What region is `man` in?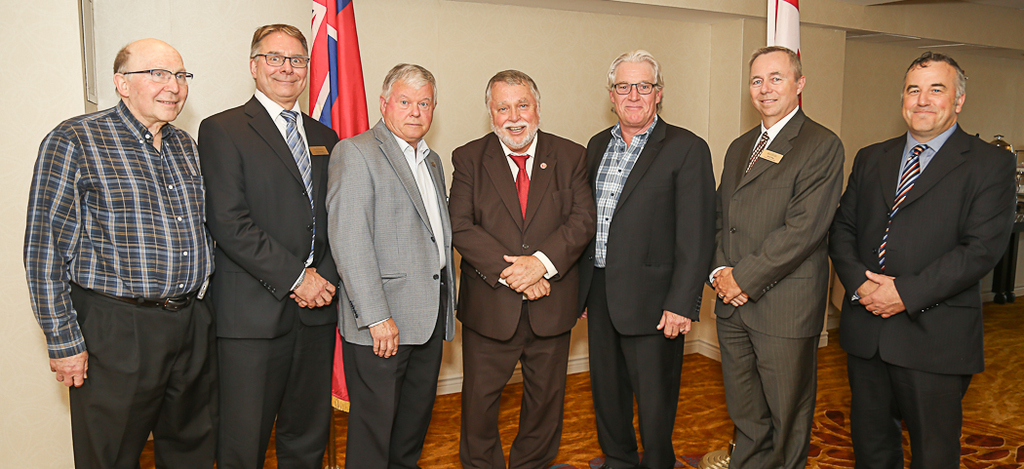
bbox=(707, 40, 840, 468).
